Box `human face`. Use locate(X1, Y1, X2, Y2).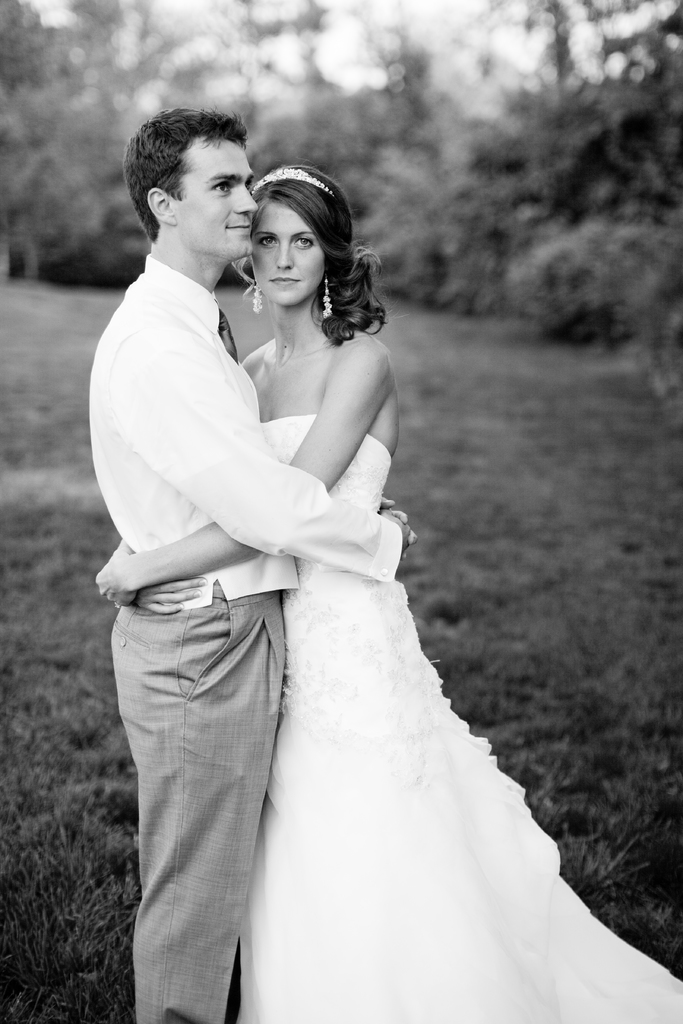
locate(247, 192, 325, 311).
